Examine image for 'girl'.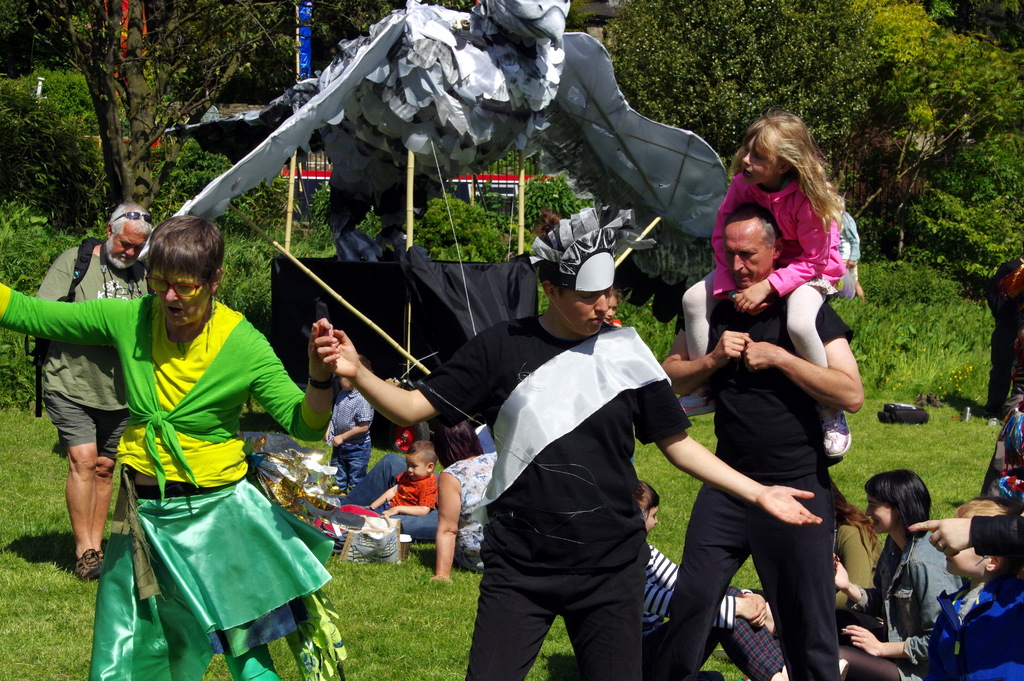
Examination result: 678 111 854 460.
